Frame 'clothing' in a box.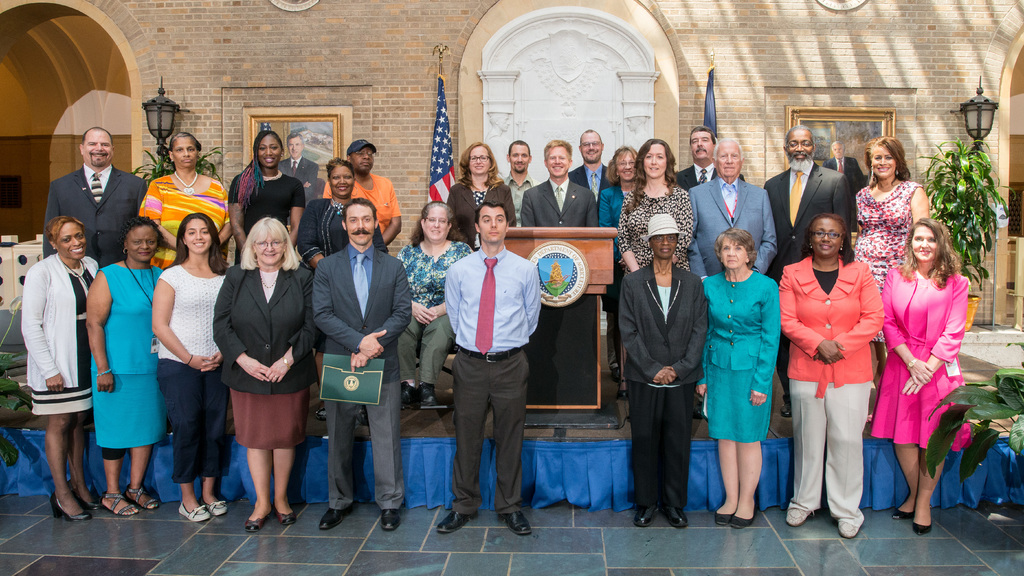
[x1=685, y1=175, x2=779, y2=281].
